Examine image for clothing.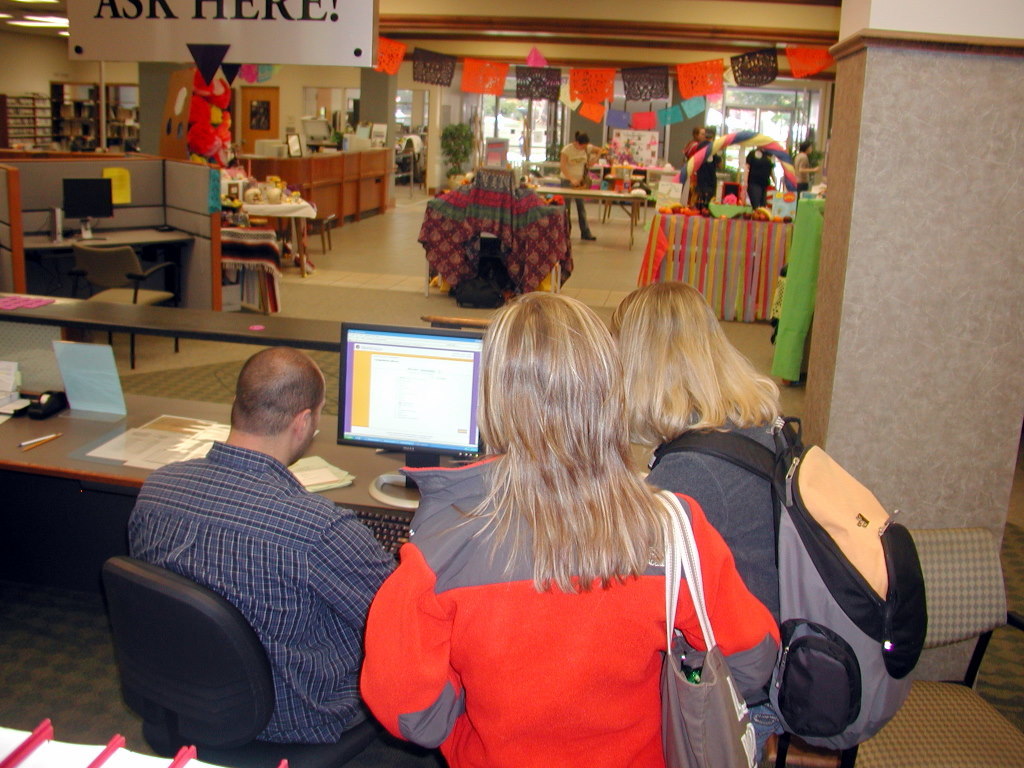
Examination result: [x1=682, y1=139, x2=701, y2=162].
